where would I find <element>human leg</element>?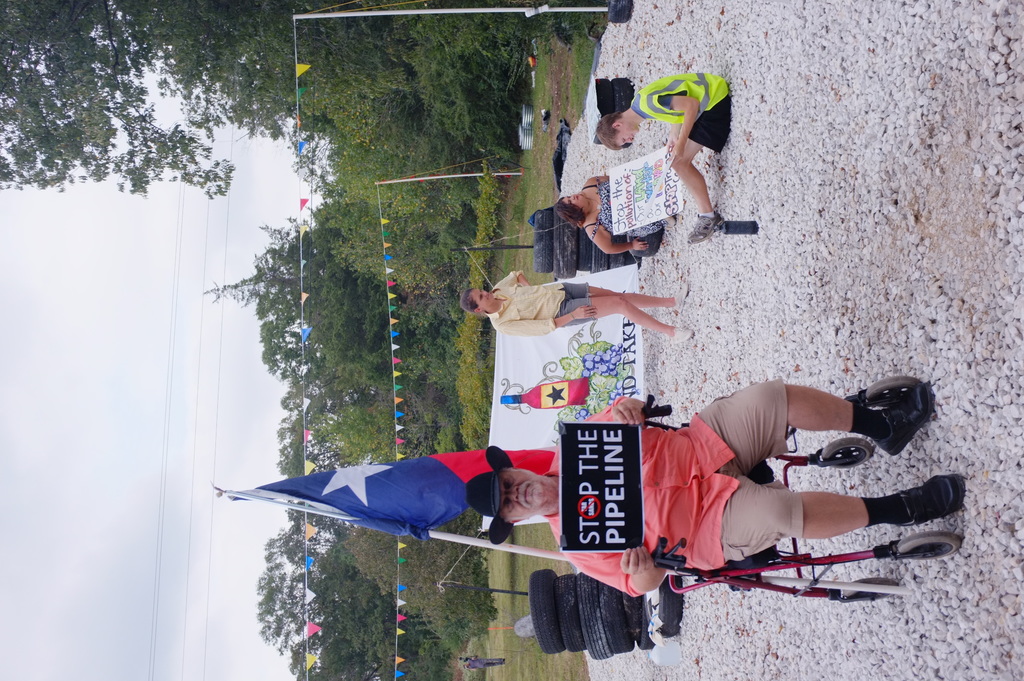
At (731, 467, 967, 555).
